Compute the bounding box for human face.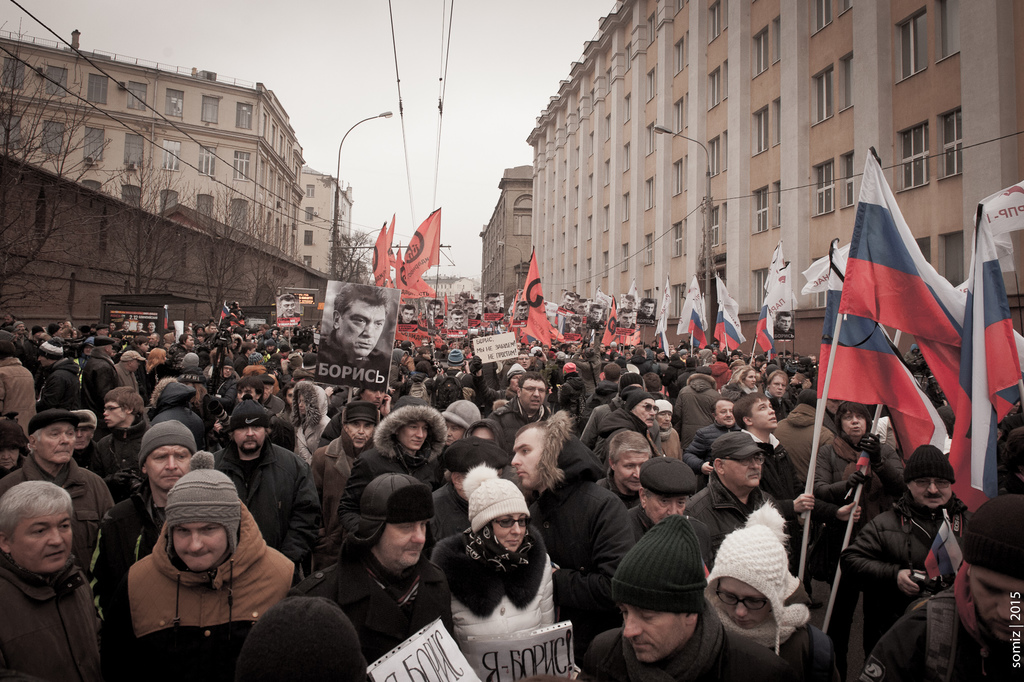
bbox=(579, 299, 588, 314).
